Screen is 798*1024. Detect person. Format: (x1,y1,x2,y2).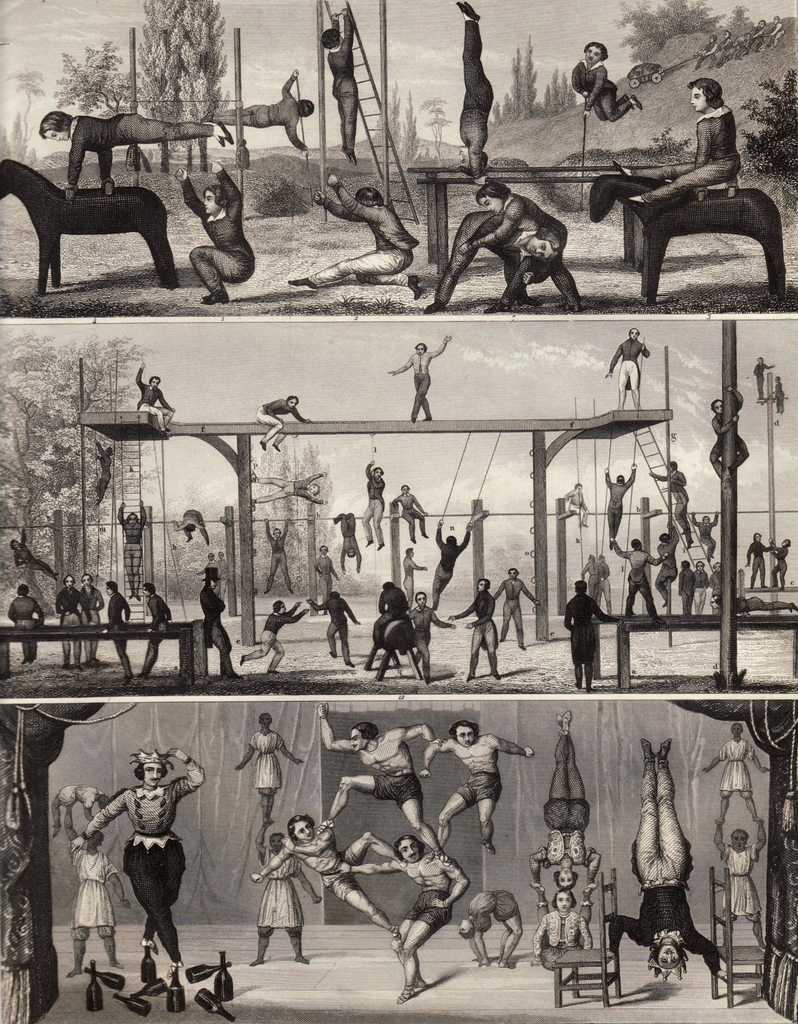
(561,579,624,693).
